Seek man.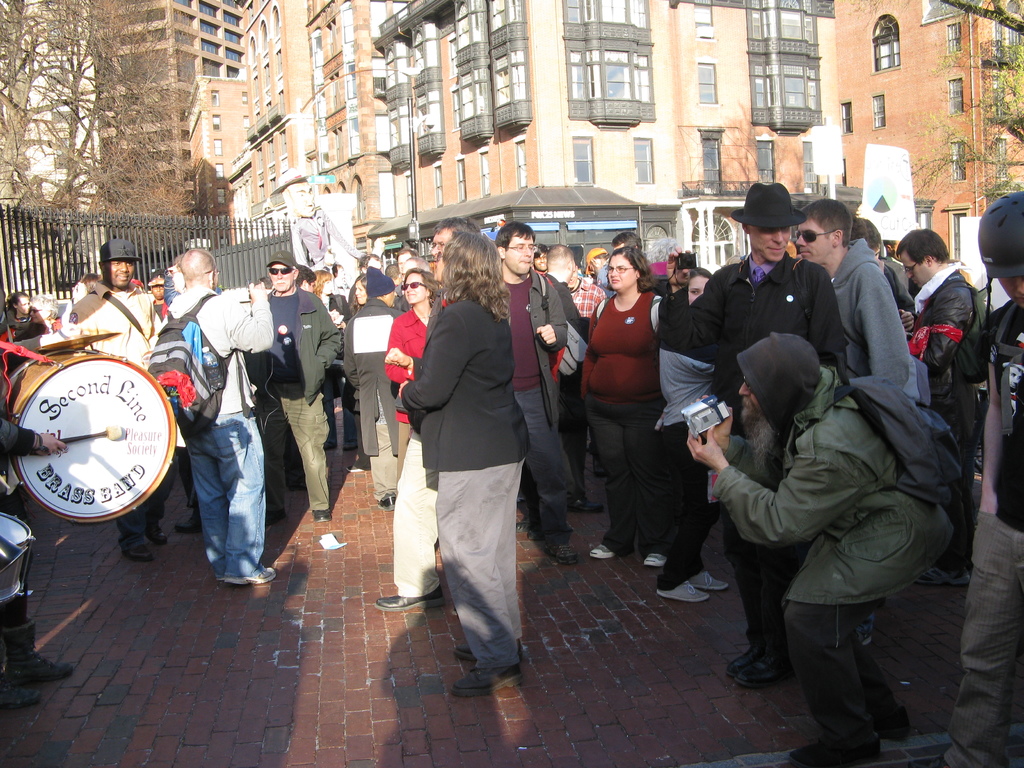
(left=895, top=225, right=973, bottom=584).
